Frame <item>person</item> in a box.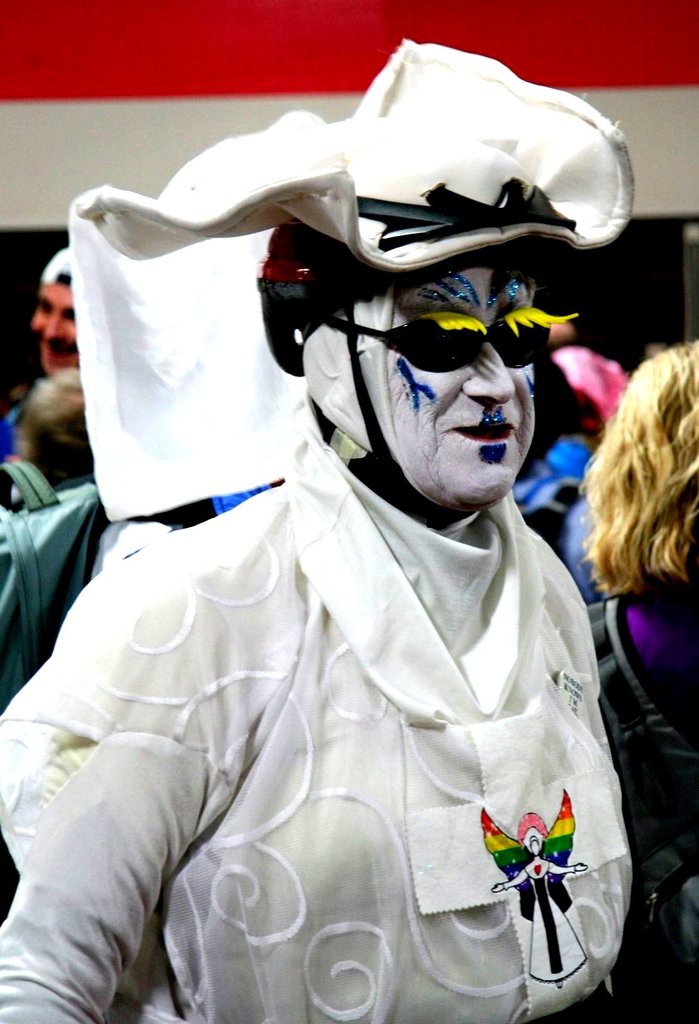
(x1=24, y1=85, x2=663, y2=955).
